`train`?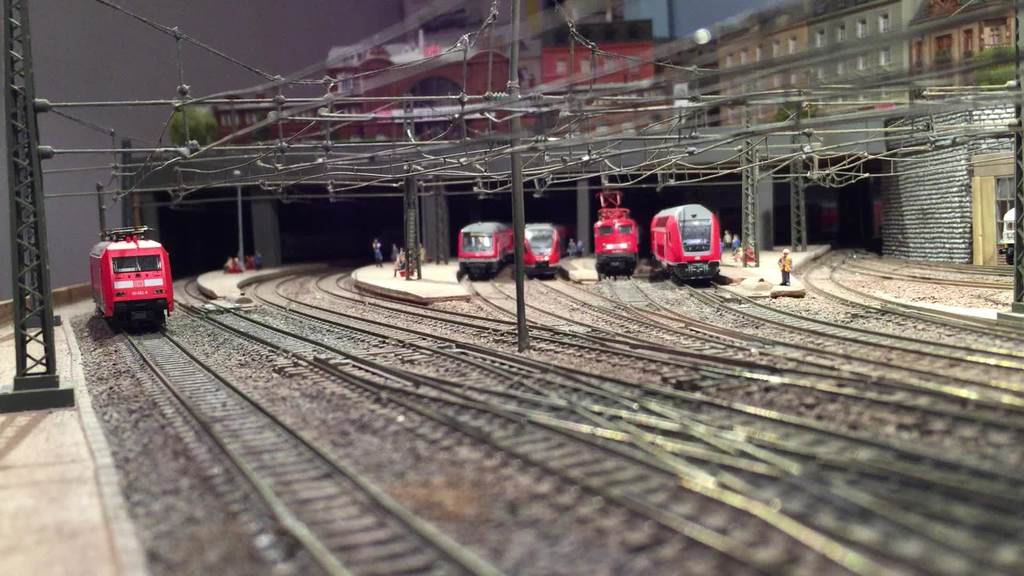
BBox(455, 220, 515, 275)
